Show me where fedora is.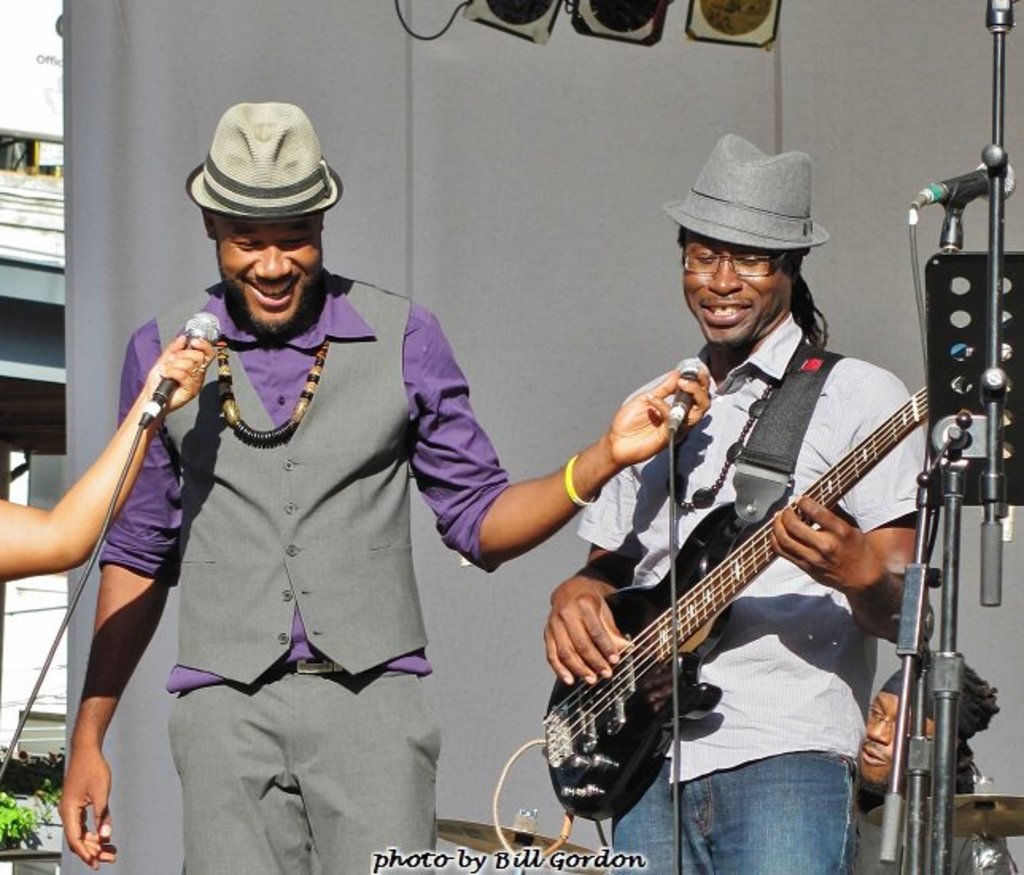
fedora is at 657/130/832/248.
